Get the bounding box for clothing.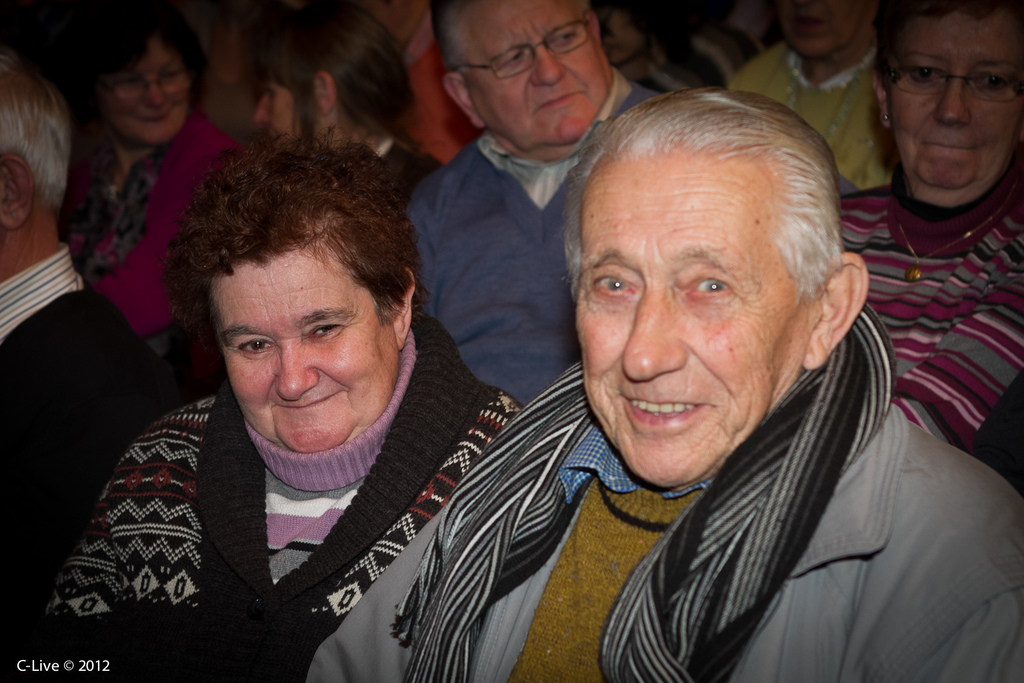
l=49, t=355, r=559, b=673.
